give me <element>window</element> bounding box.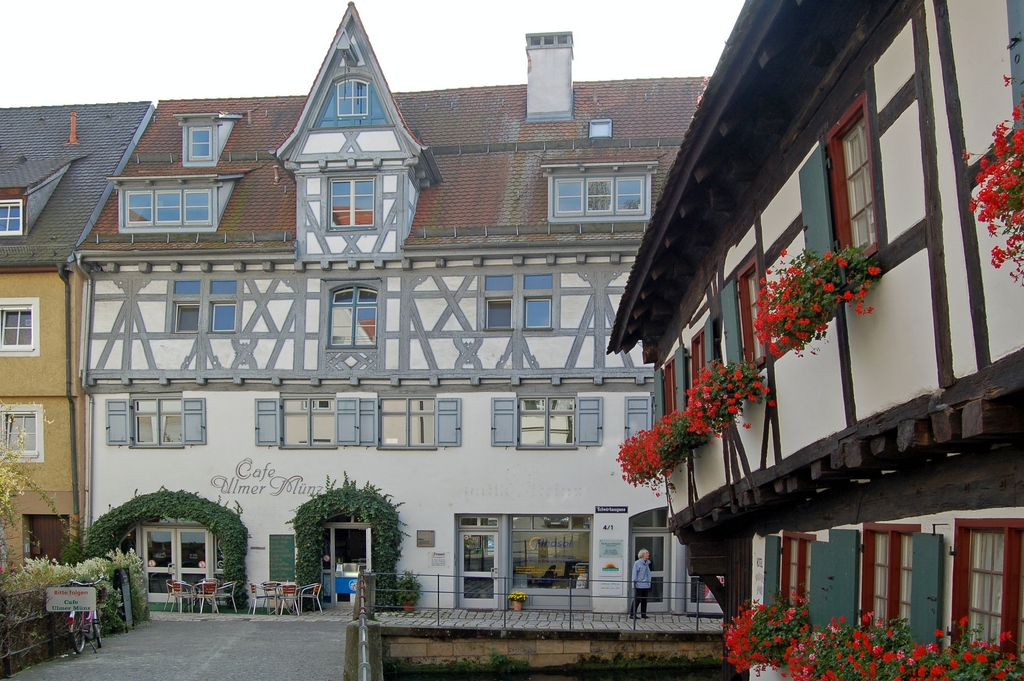
[499, 379, 588, 454].
